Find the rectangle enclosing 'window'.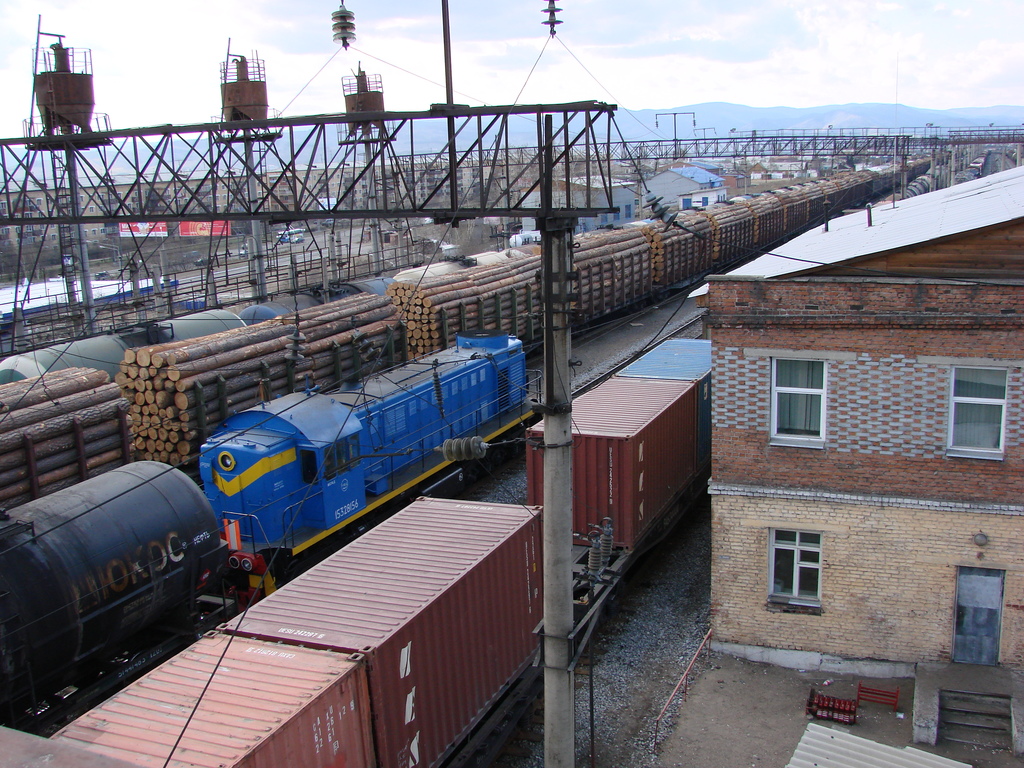
box=[949, 361, 1011, 462].
